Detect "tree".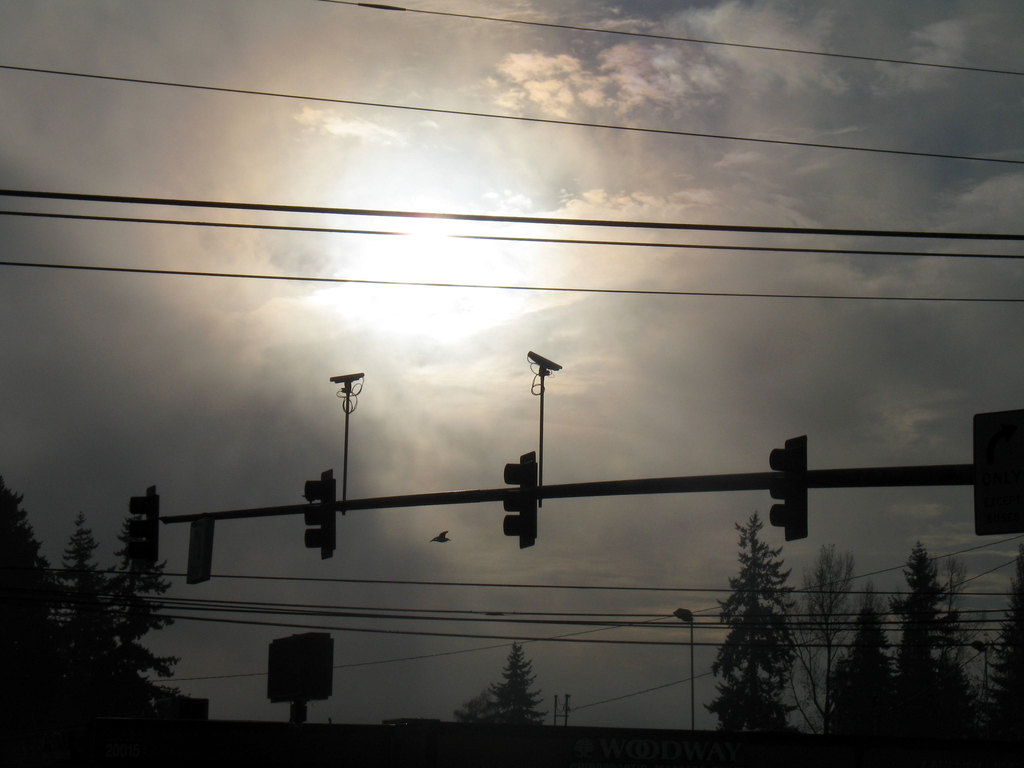
Detected at x1=693, y1=523, x2=789, y2=767.
